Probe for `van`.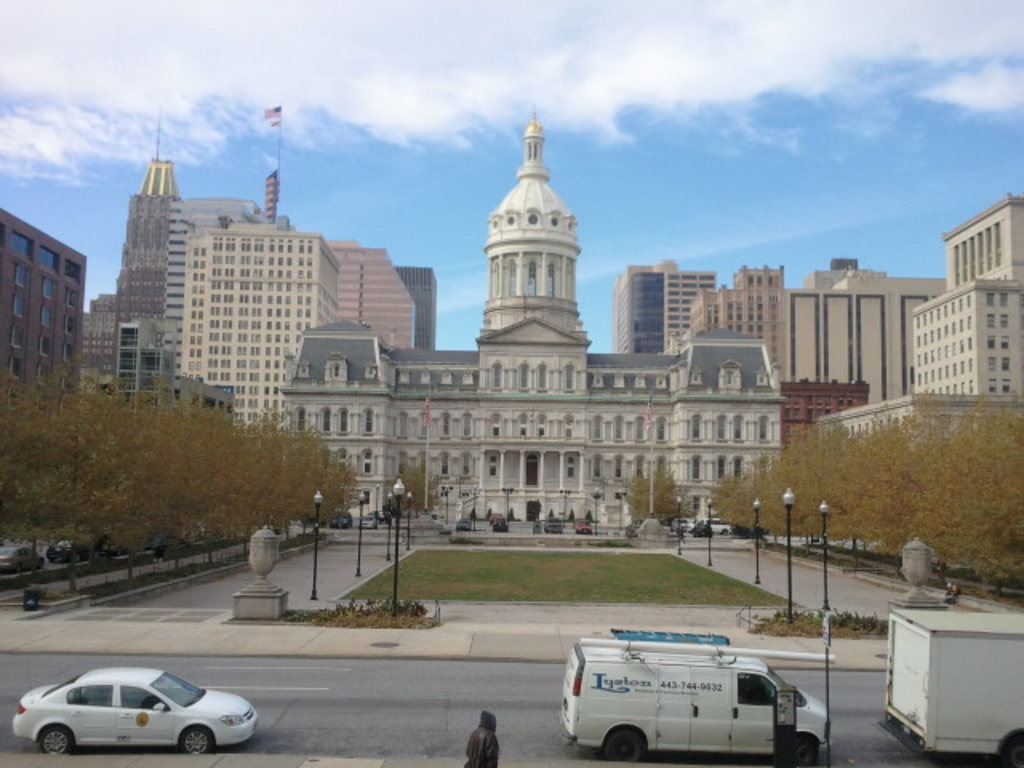
Probe result: select_region(877, 605, 1022, 766).
